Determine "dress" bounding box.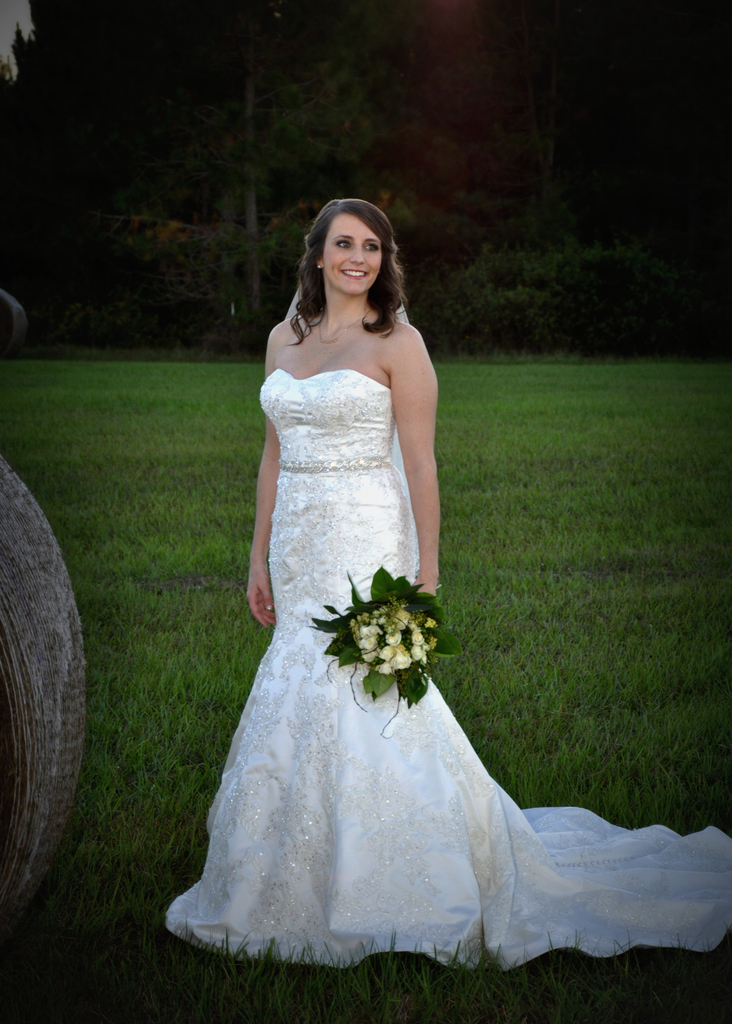
Determined: x1=161, y1=362, x2=731, y2=974.
